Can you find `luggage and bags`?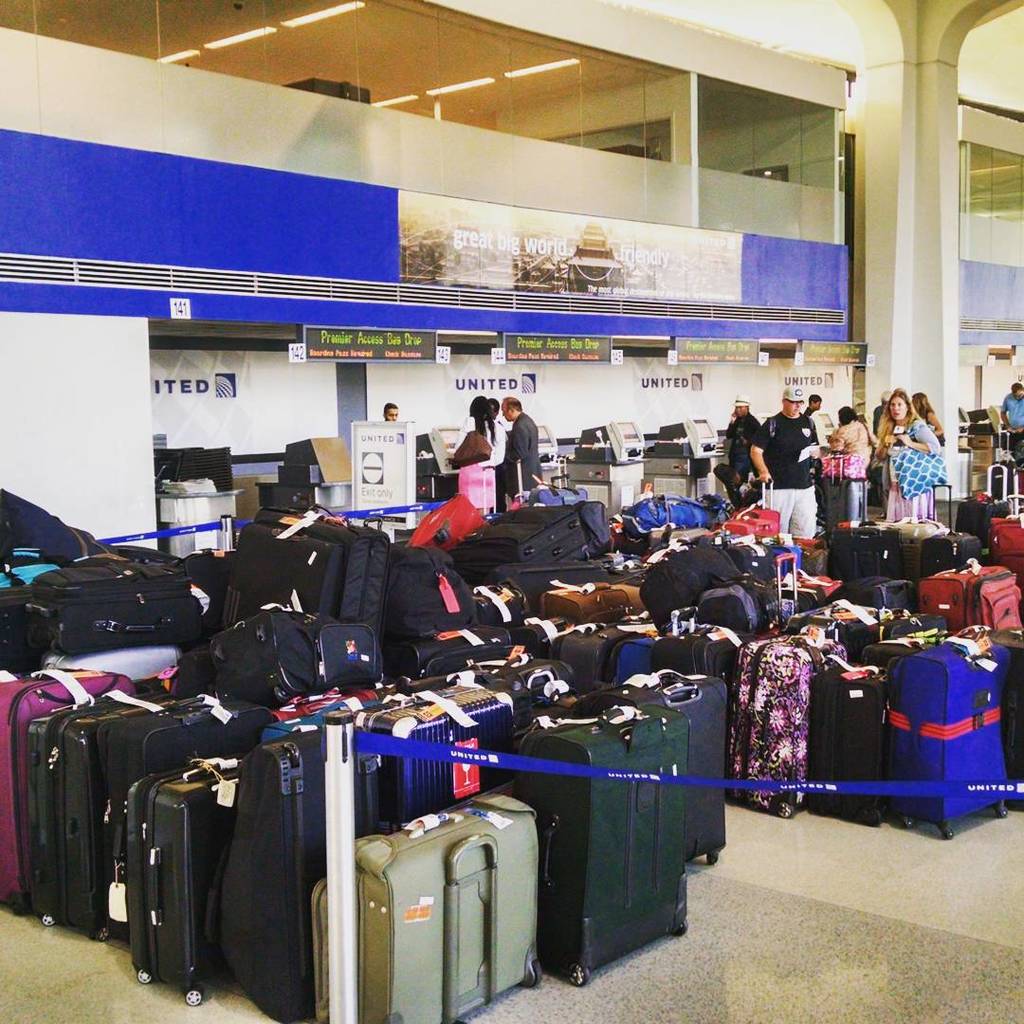
Yes, bounding box: rect(20, 698, 165, 941).
